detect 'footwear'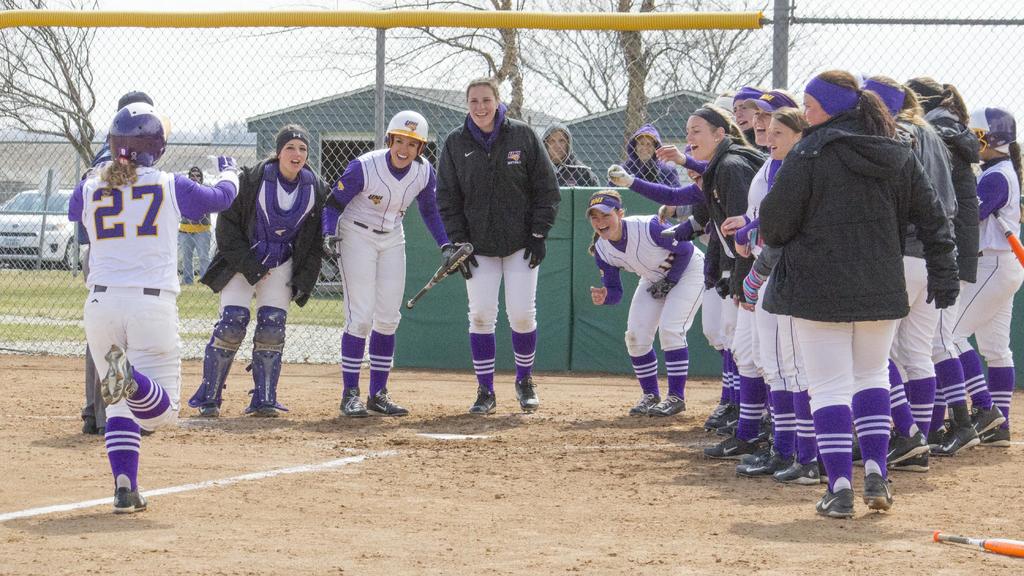
select_region(851, 436, 865, 464)
